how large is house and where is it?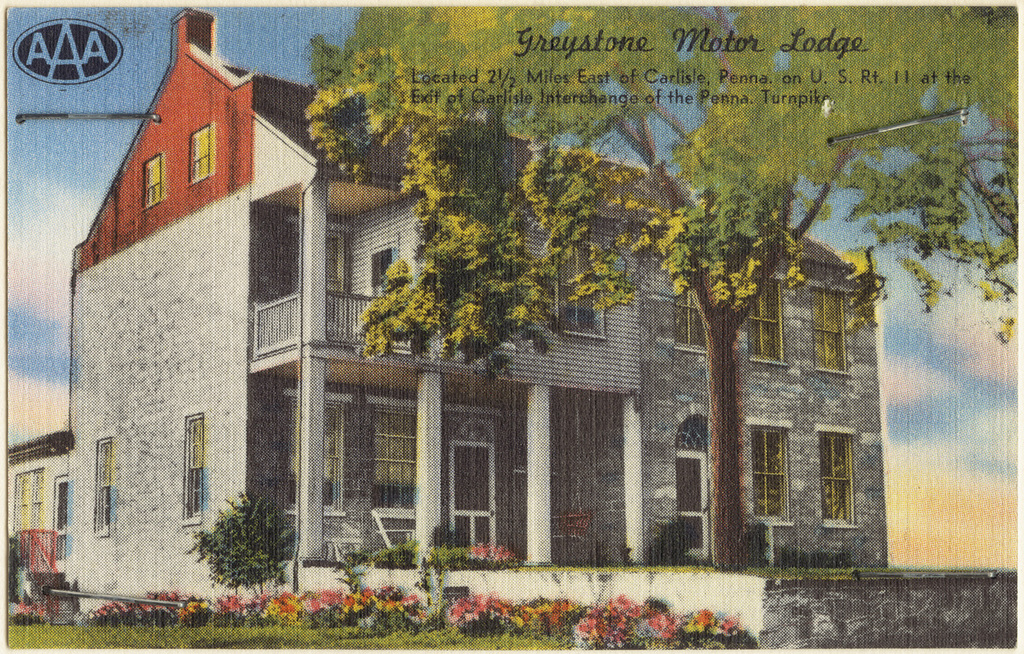
Bounding box: bbox=(5, 8, 888, 627).
